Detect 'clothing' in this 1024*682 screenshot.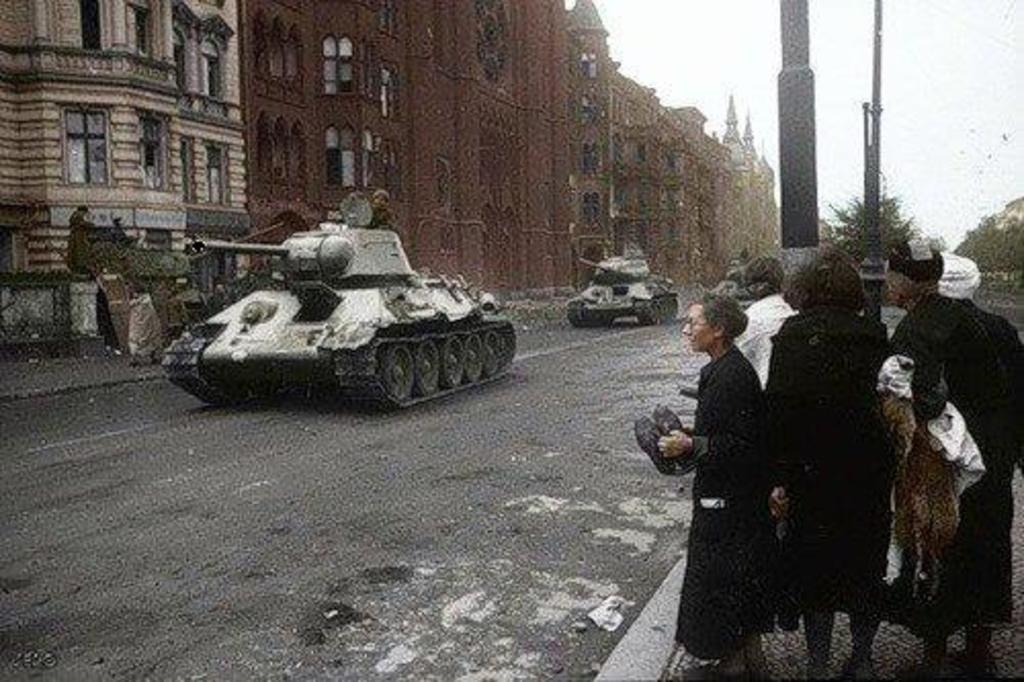
Detection: bbox=(678, 346, 778, 664).
